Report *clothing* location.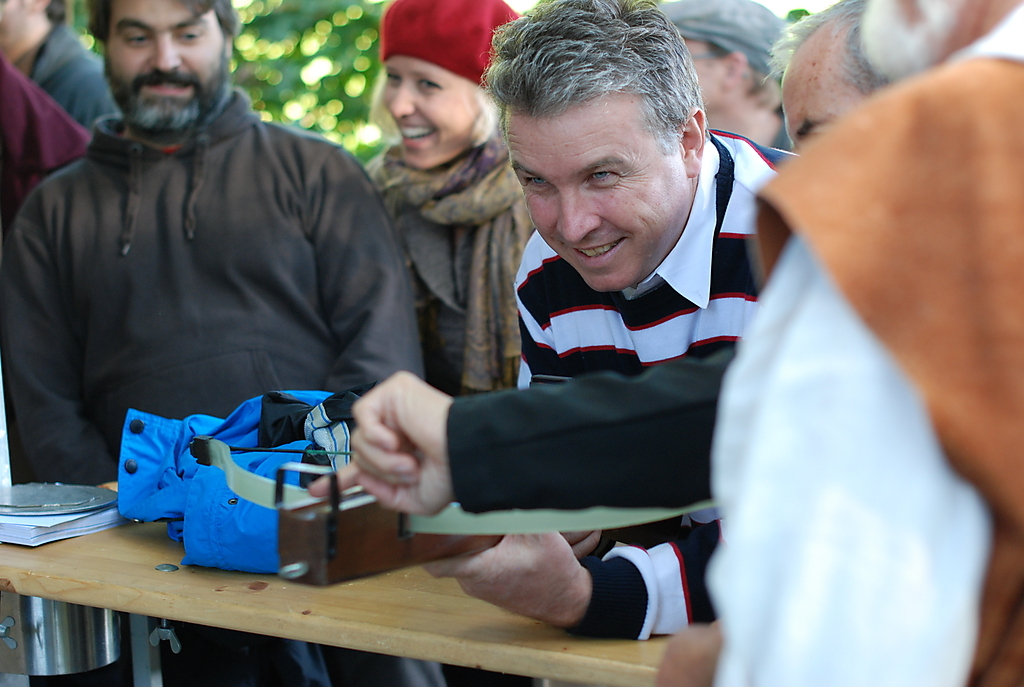
Report: (x1=770, y1=118, x2=803, y2=158).
